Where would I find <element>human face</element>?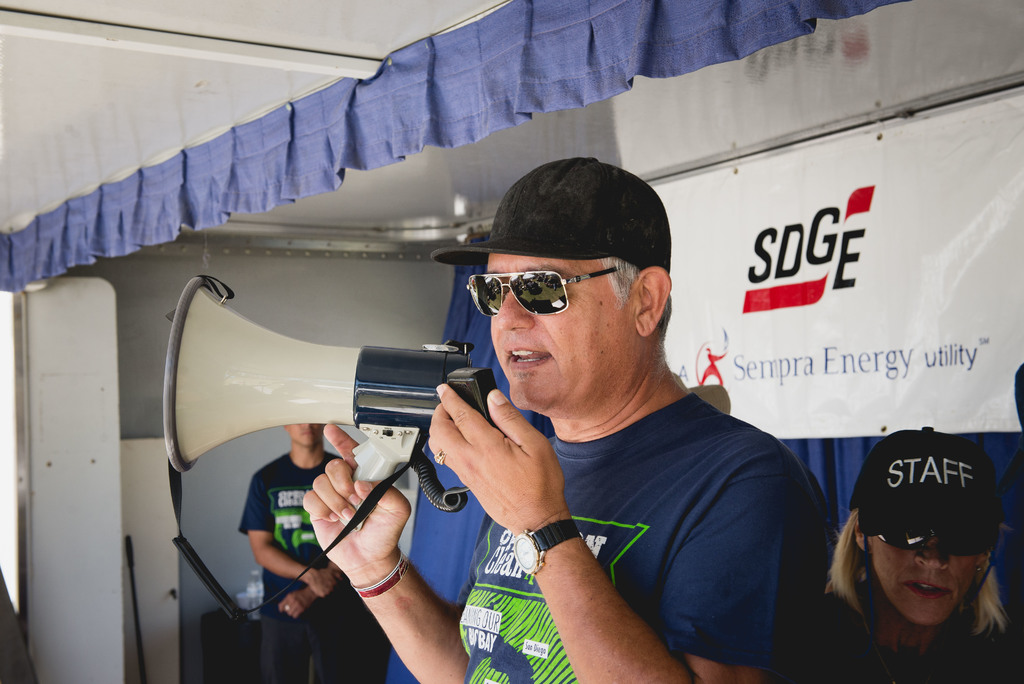
At (left=289, top=424, right=321, bottom=450).
